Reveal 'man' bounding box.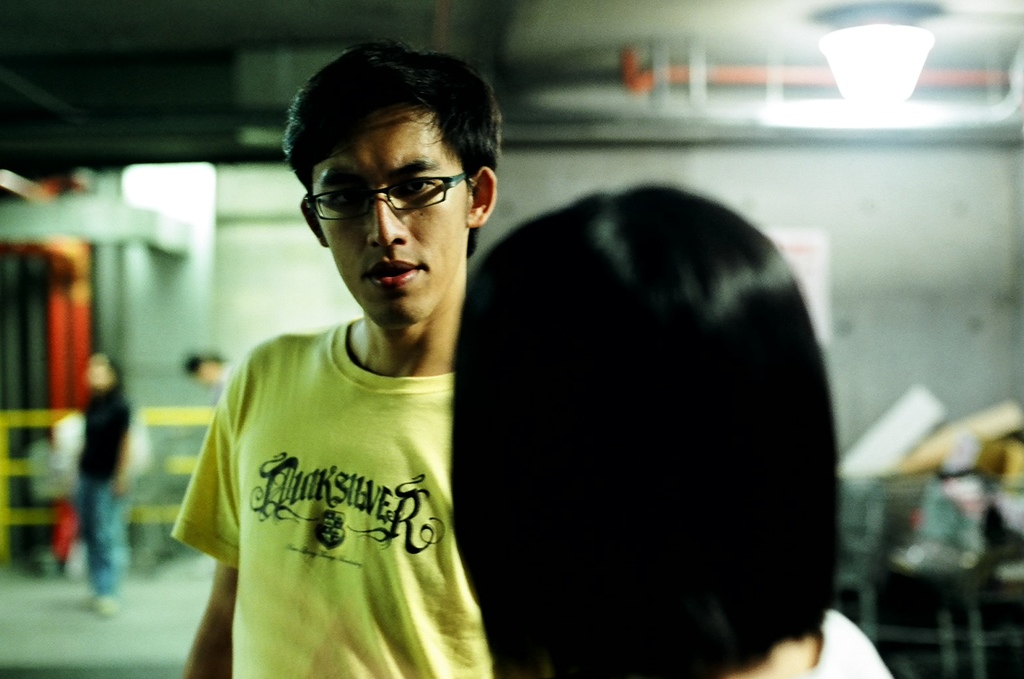
Revealed: 170, 45, 511, 678.
